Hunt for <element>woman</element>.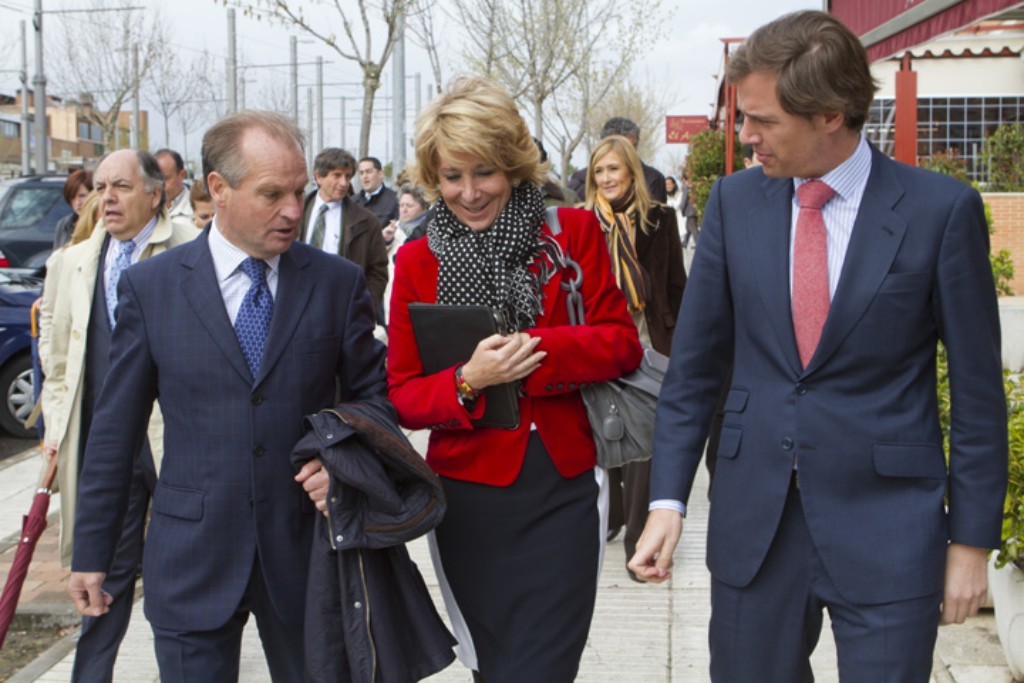
Hunted down at locate(379, 74, 589, 665).
